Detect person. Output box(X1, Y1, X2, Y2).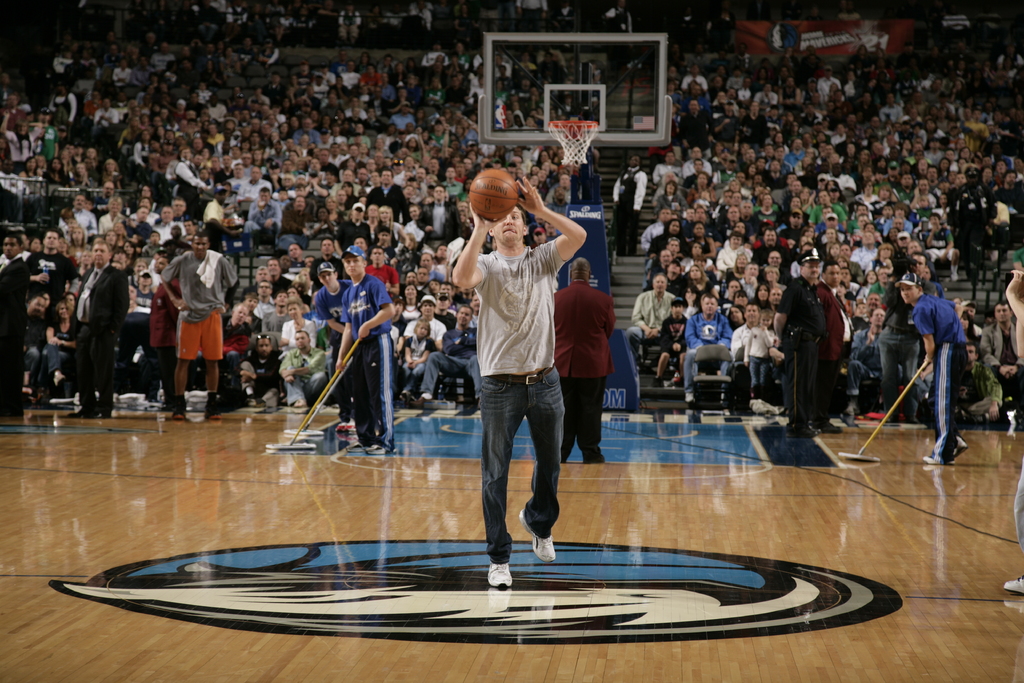
box(173, 149, 205, 194).
